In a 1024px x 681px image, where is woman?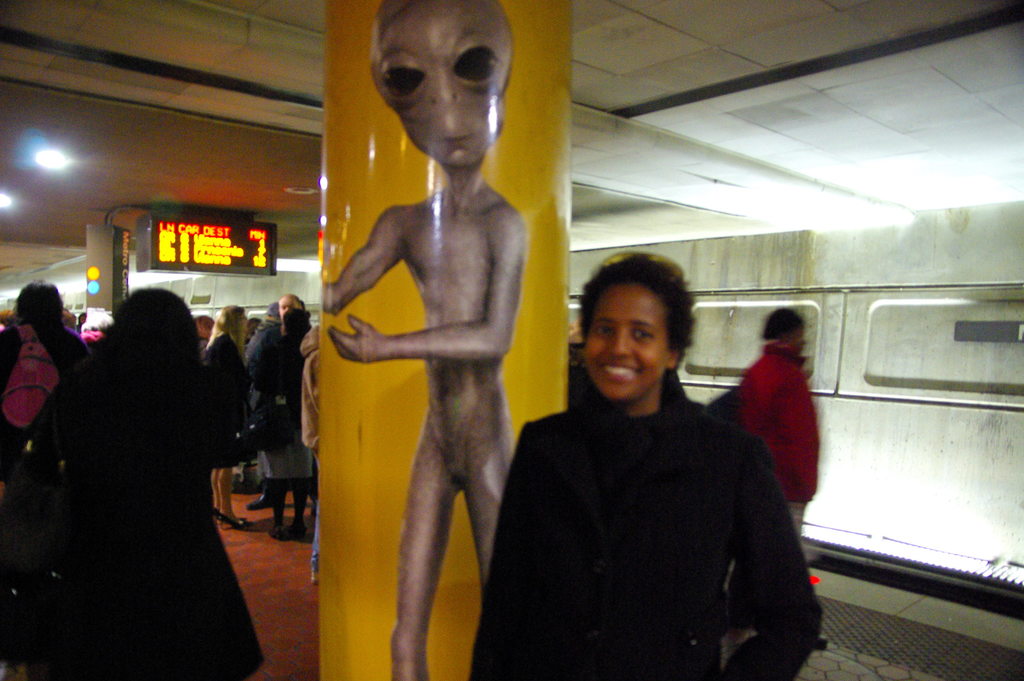
pyautogui.locateOnScreen(202, 300, 262, 525).
